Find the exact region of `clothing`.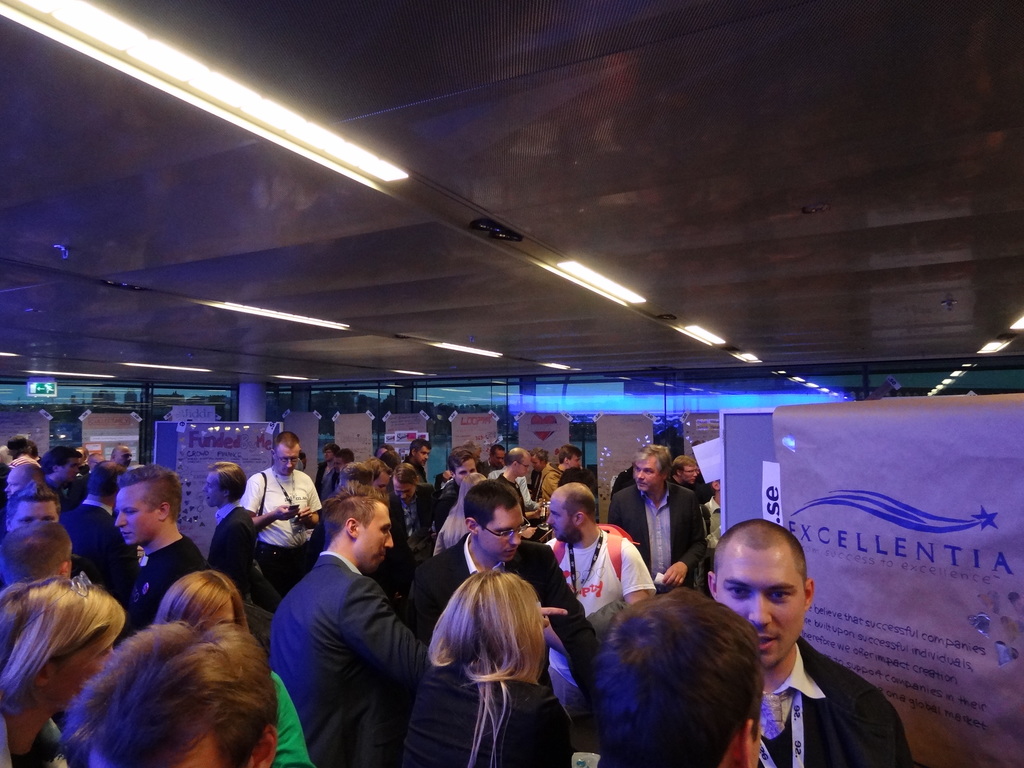
Exact region: {"x1": 268, "y1": 673, "x2": 314, "y2": 767}.
